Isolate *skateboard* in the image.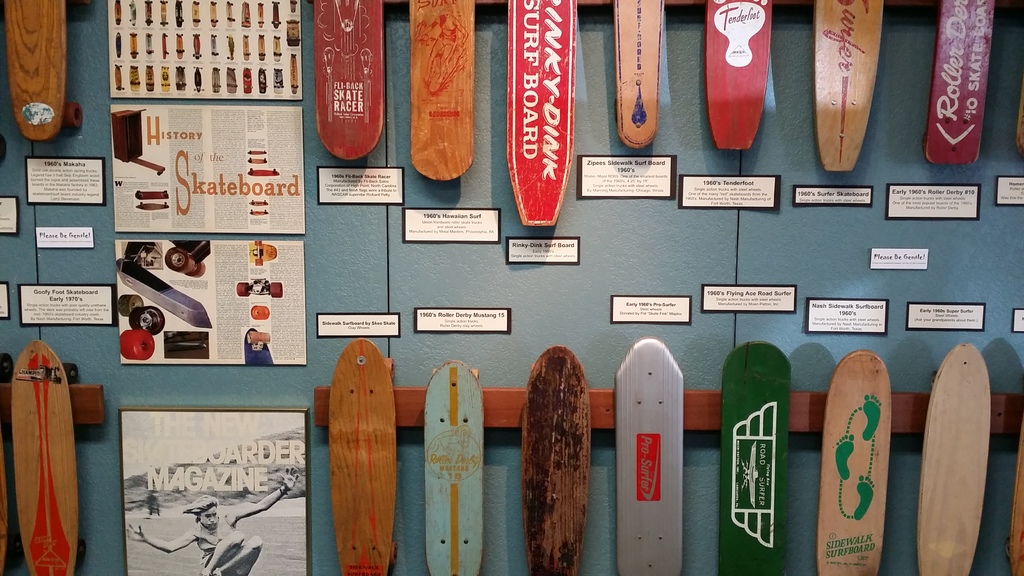
Isolated region: (117,258,212,330).
